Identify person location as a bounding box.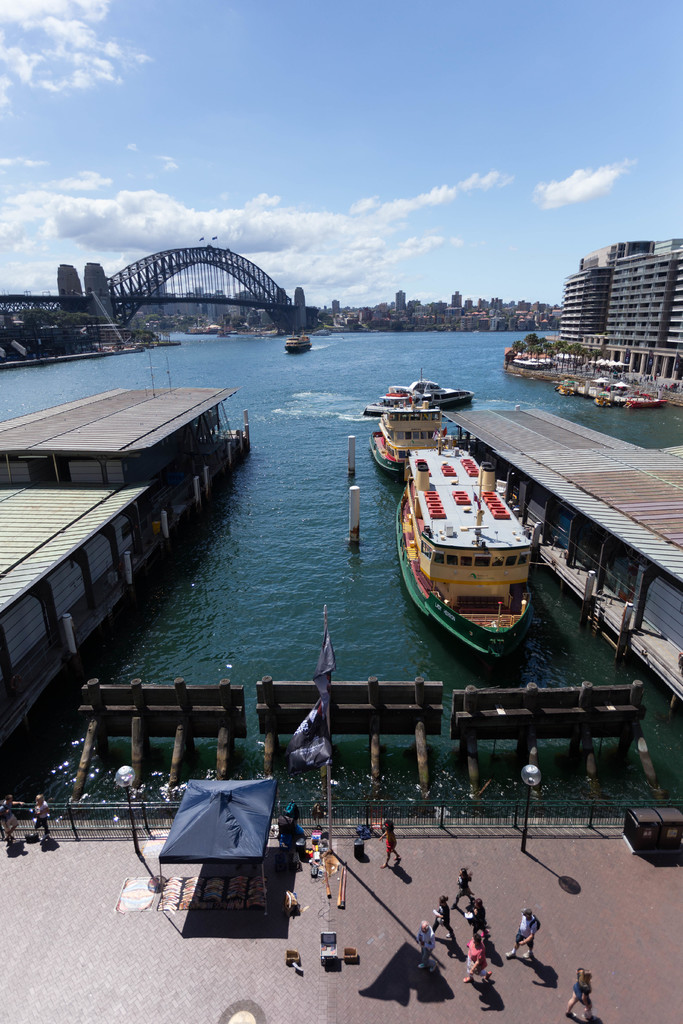
x1=412, y1=921, x2=438, y2=972.
